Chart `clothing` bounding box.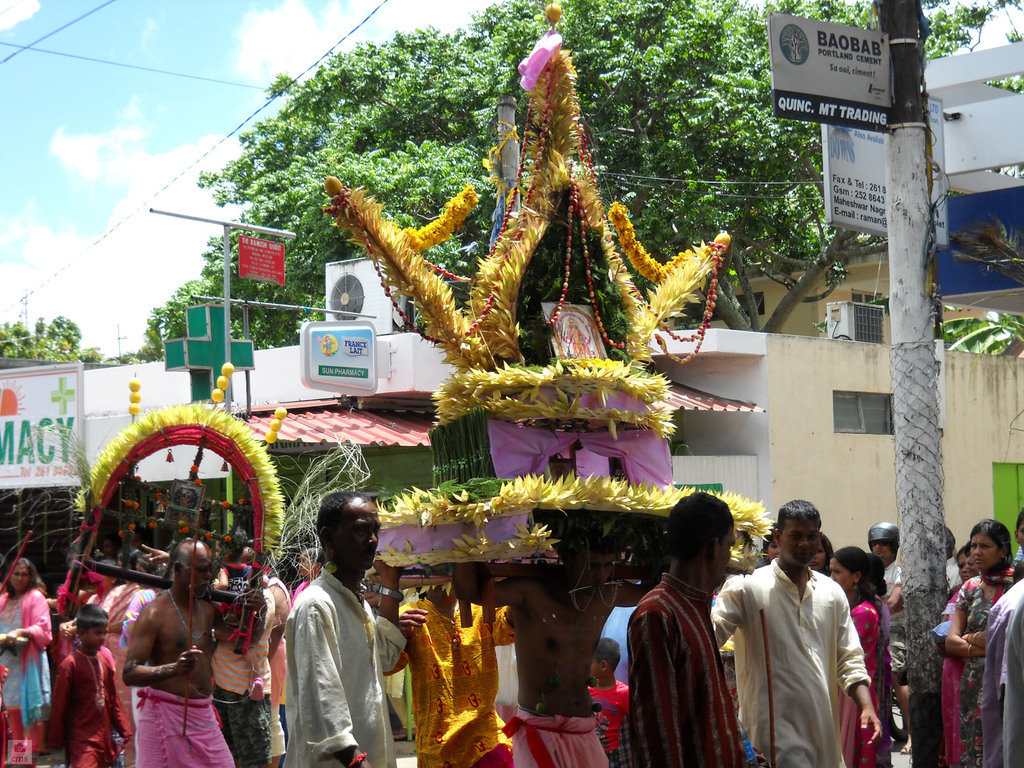
Charted: 710:556:872:767.
